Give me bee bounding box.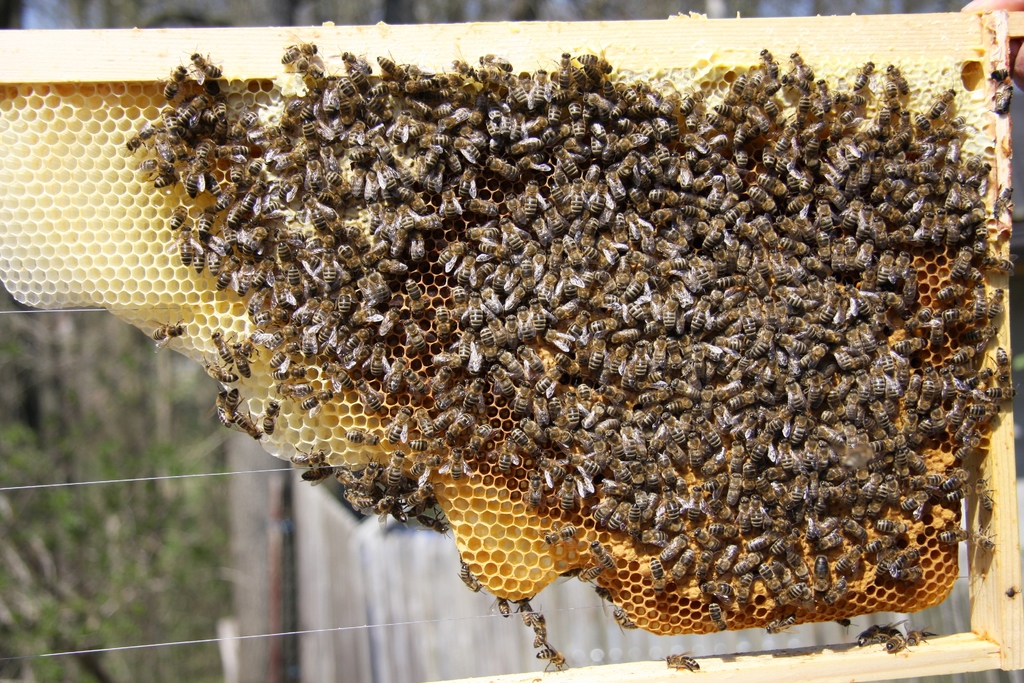
box(482, 591, 516, 623).
